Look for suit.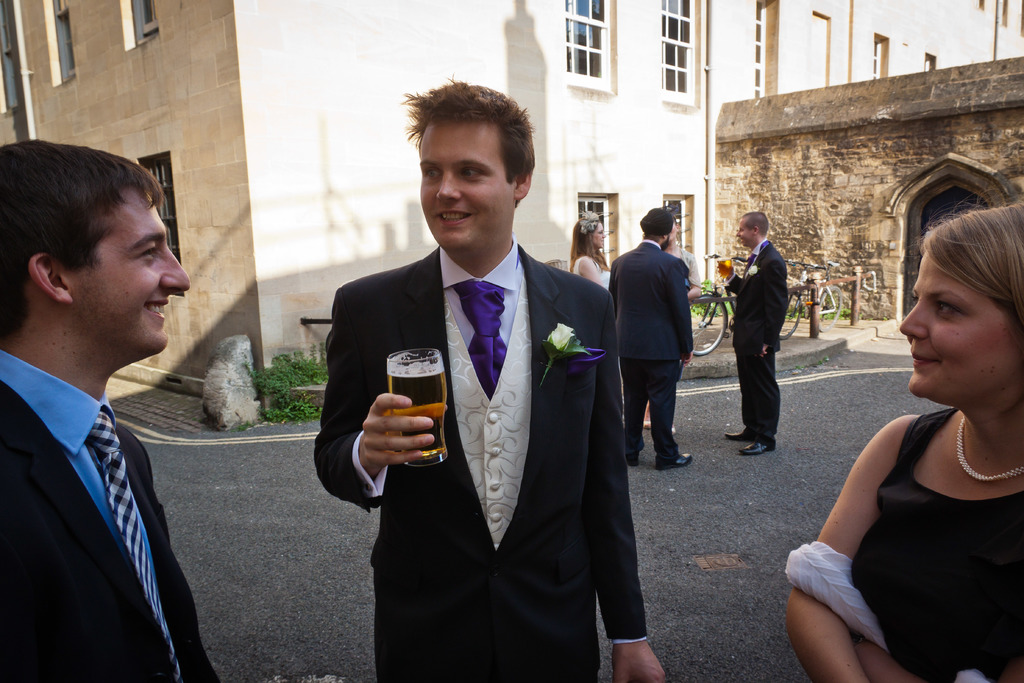
Found: <box>335,129,637,670</box>.
